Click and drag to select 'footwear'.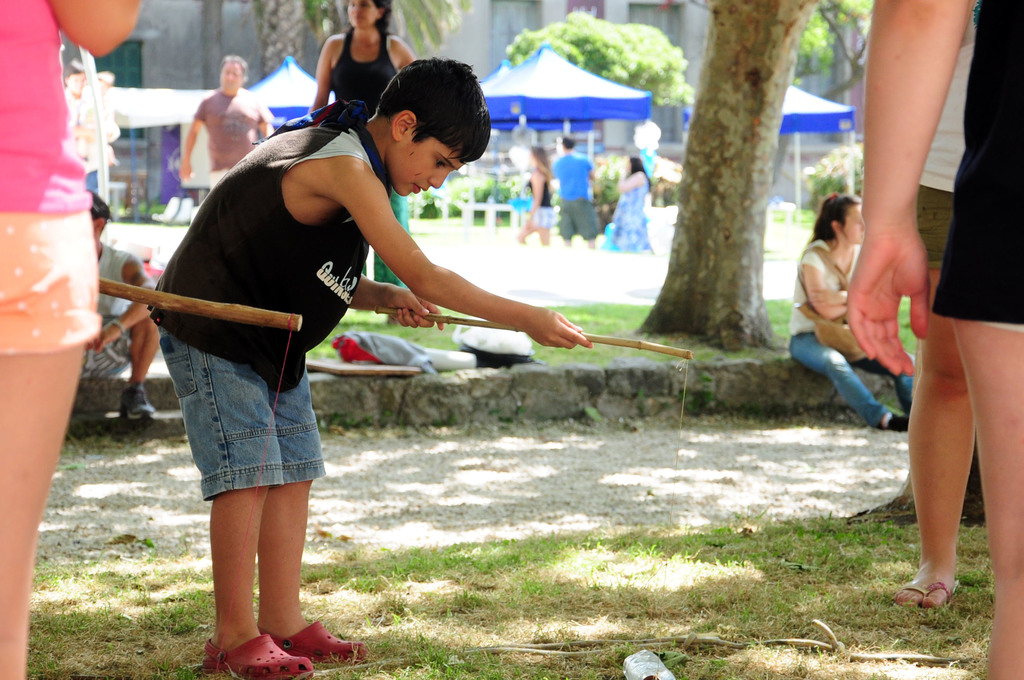
Selection: rect(206, 631, 311, 676).
